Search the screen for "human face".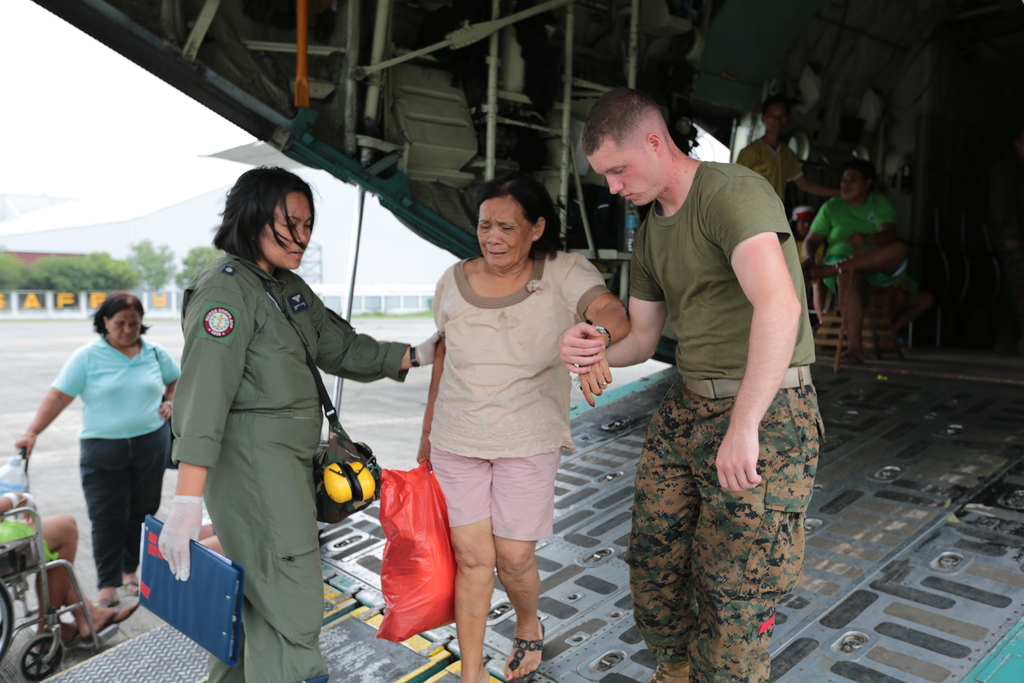
Found at [102,307,141,347].
